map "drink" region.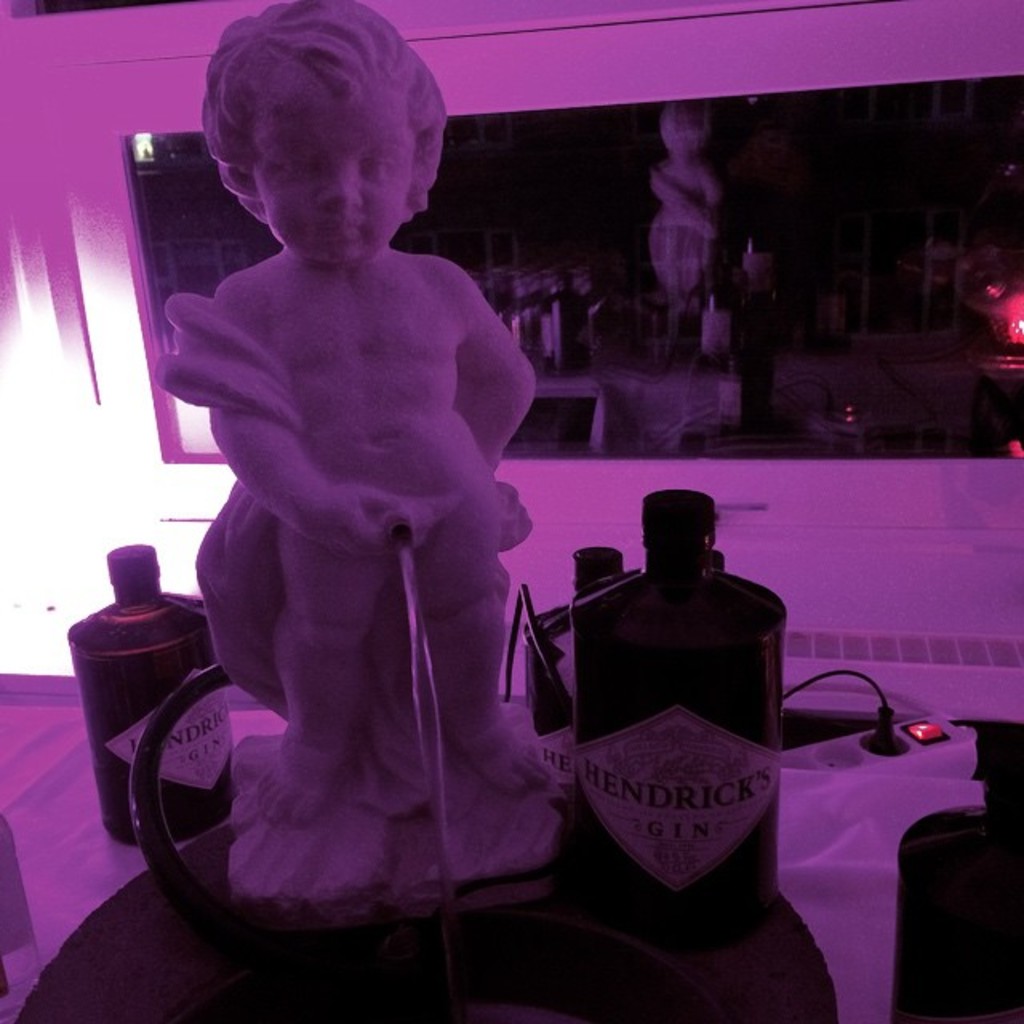
Mapped to [574,488,784,933].
